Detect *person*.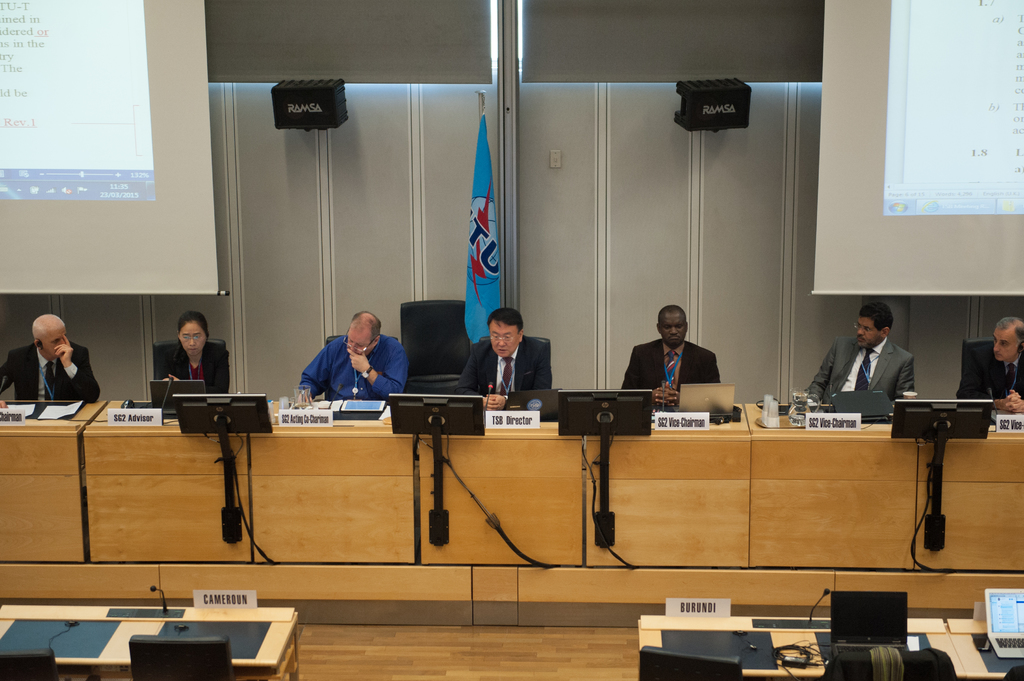
Detected at 458,308,550,413.
